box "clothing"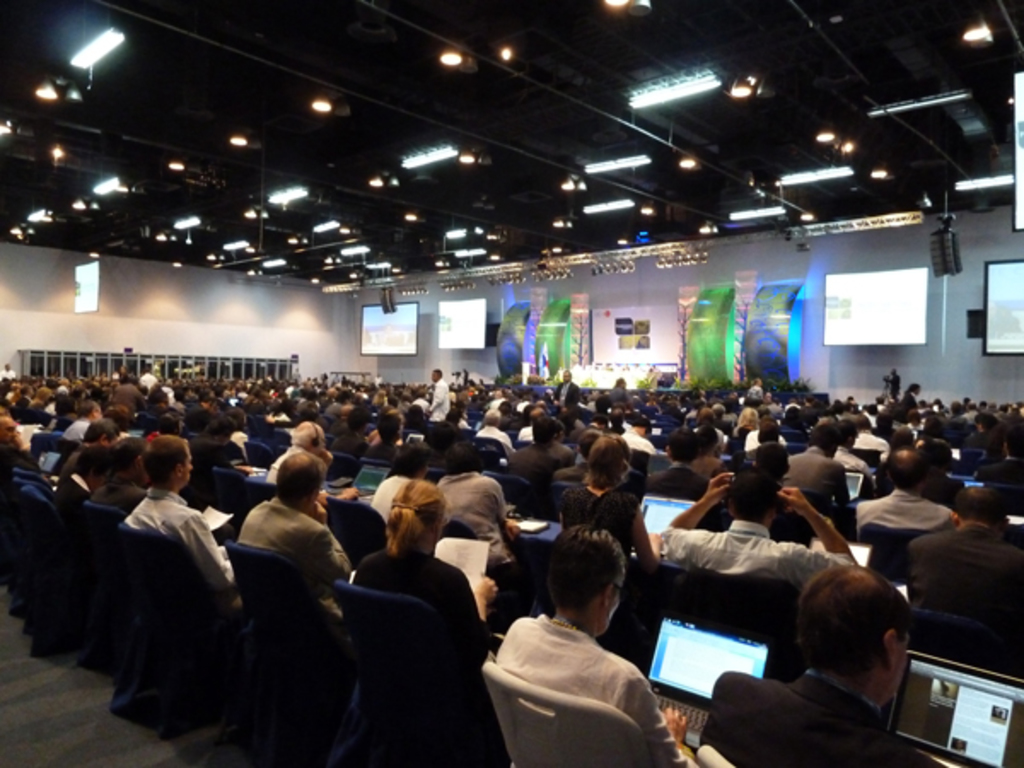
<region>237, 509, 345, 616</region>
